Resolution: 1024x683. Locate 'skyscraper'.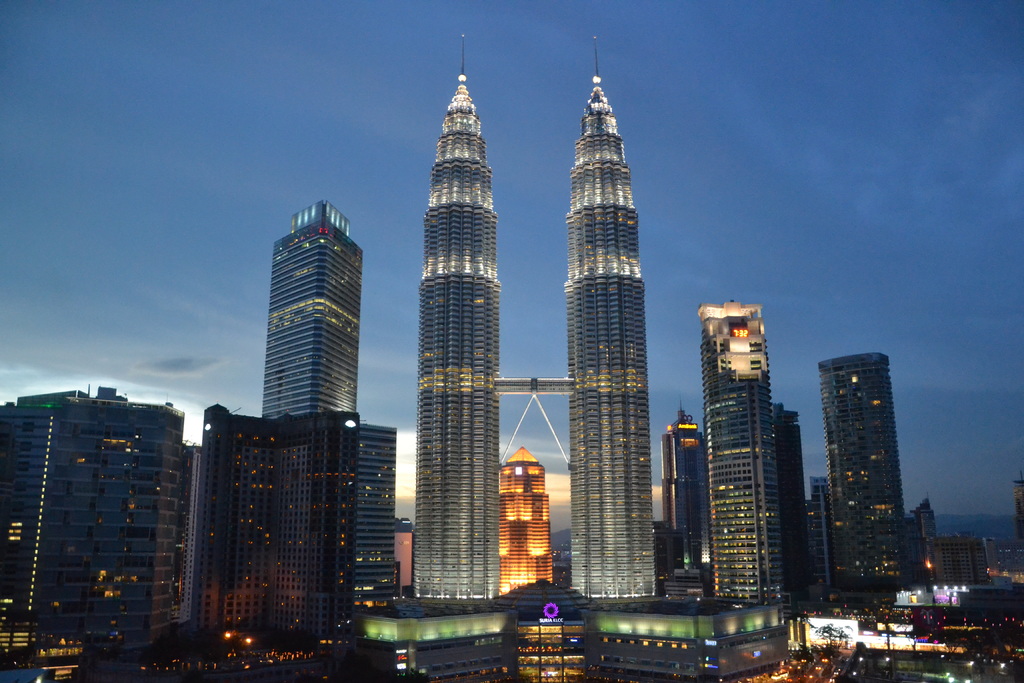
crop(554, 44, 680, 609).
